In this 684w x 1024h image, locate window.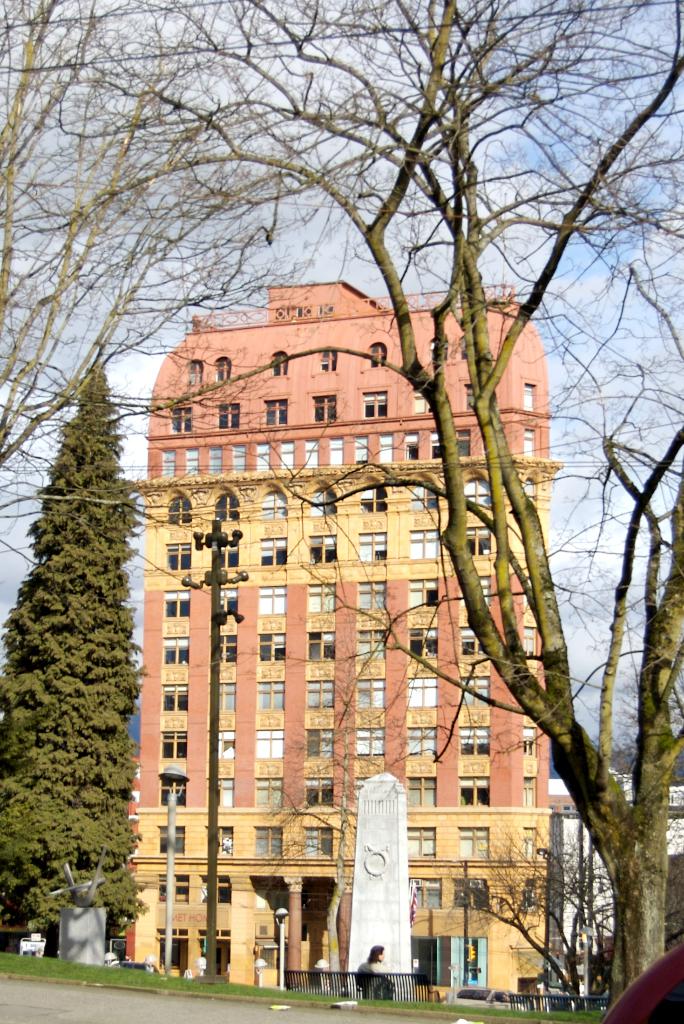
Bounding box: box=[263, 584, 283, 610].
